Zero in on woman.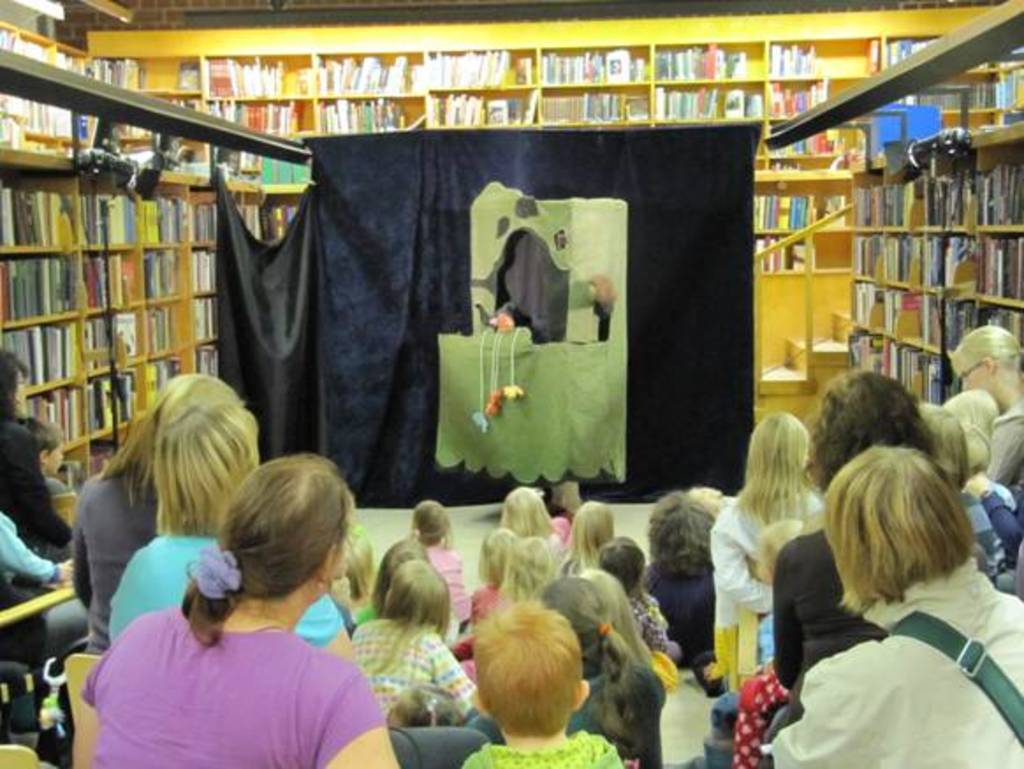
Zeroed in: BBox(938, 322, 1022, 489).
